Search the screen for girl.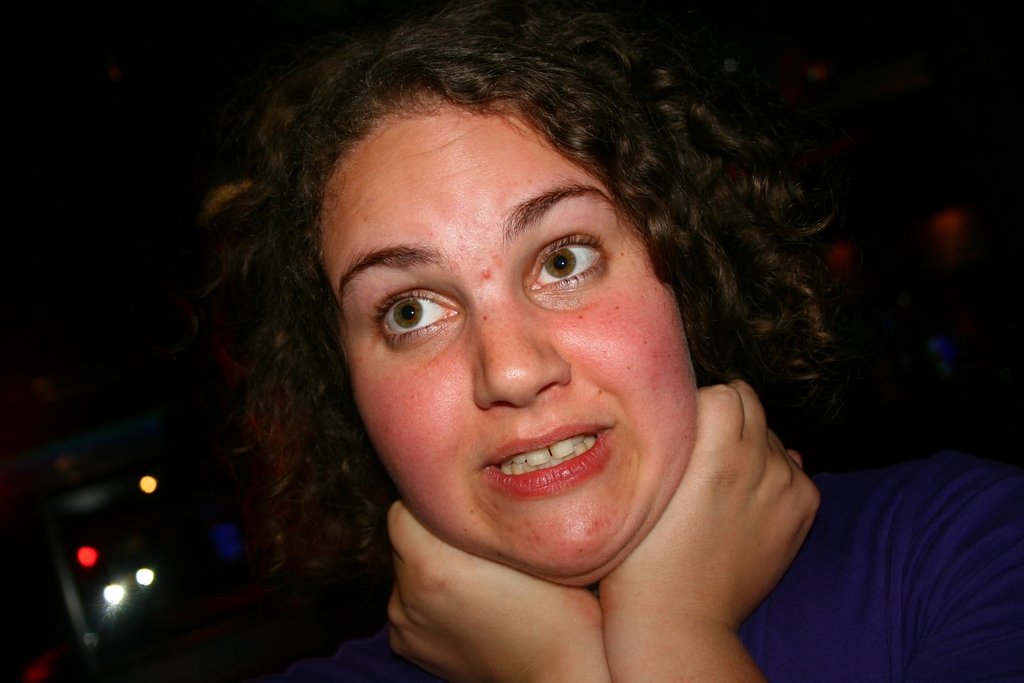
Found at 173/0/1023/682.
